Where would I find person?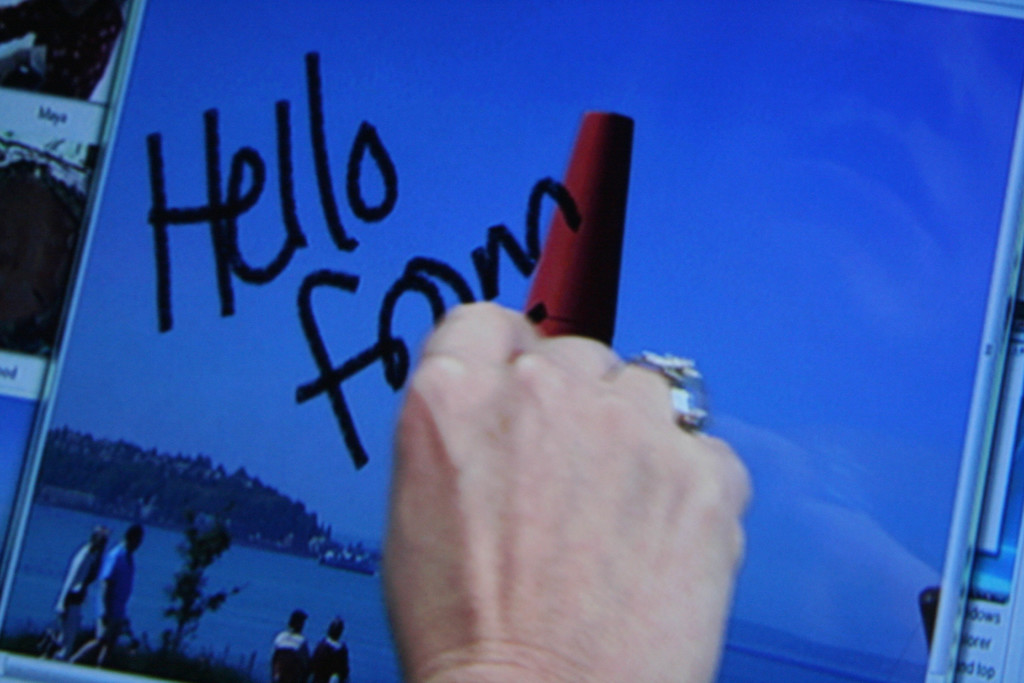
At <bbox>45, 525, 113, 662</bbox>.
